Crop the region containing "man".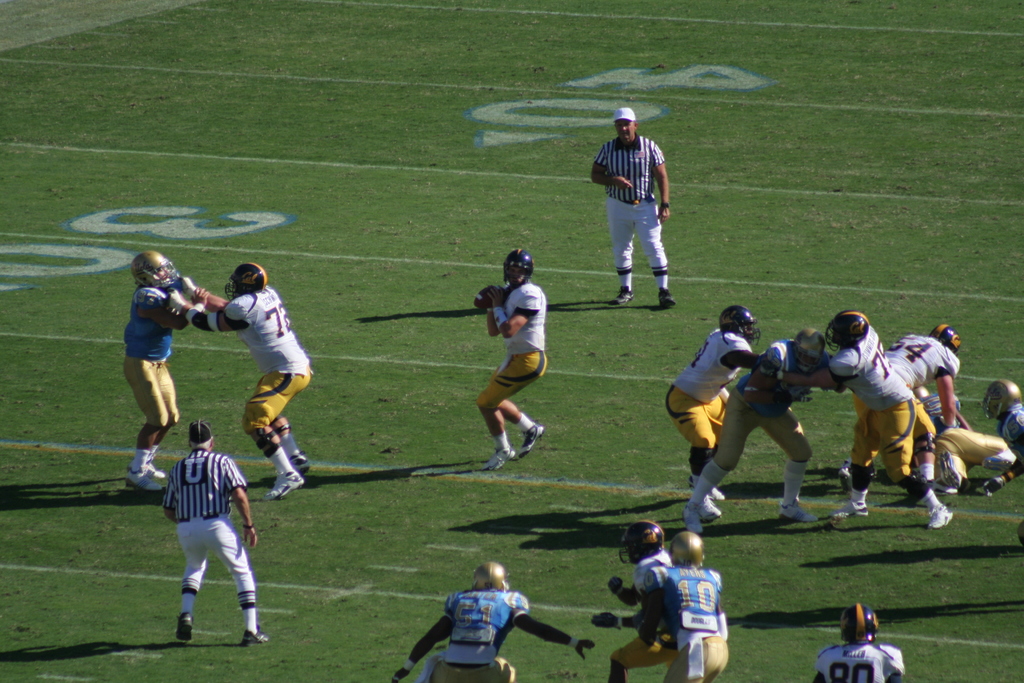
Crop region: [left=757, top=309, right=956, bottom=532].
